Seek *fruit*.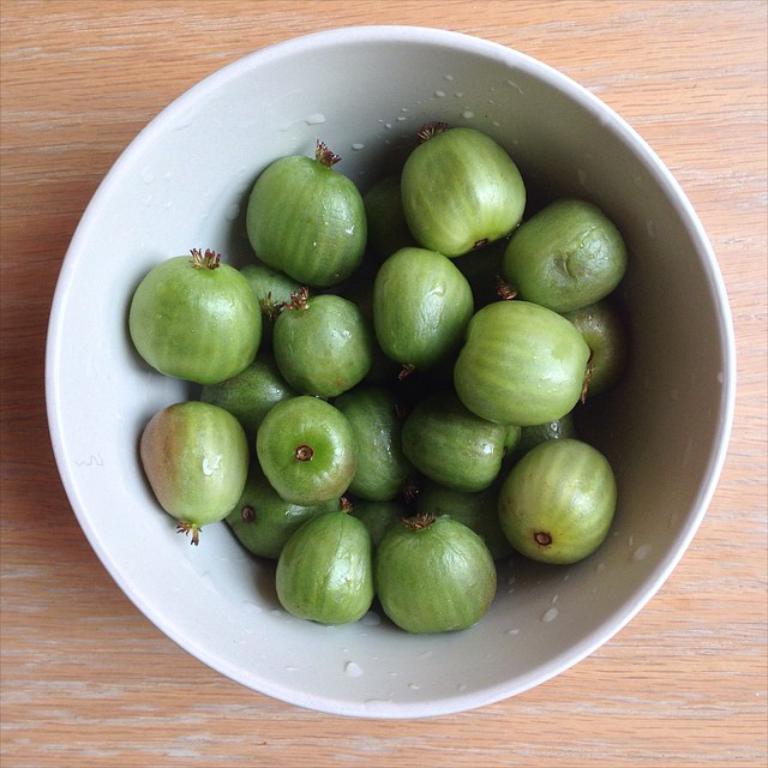
x1=140, y1=396, x2=257, y2=538.
